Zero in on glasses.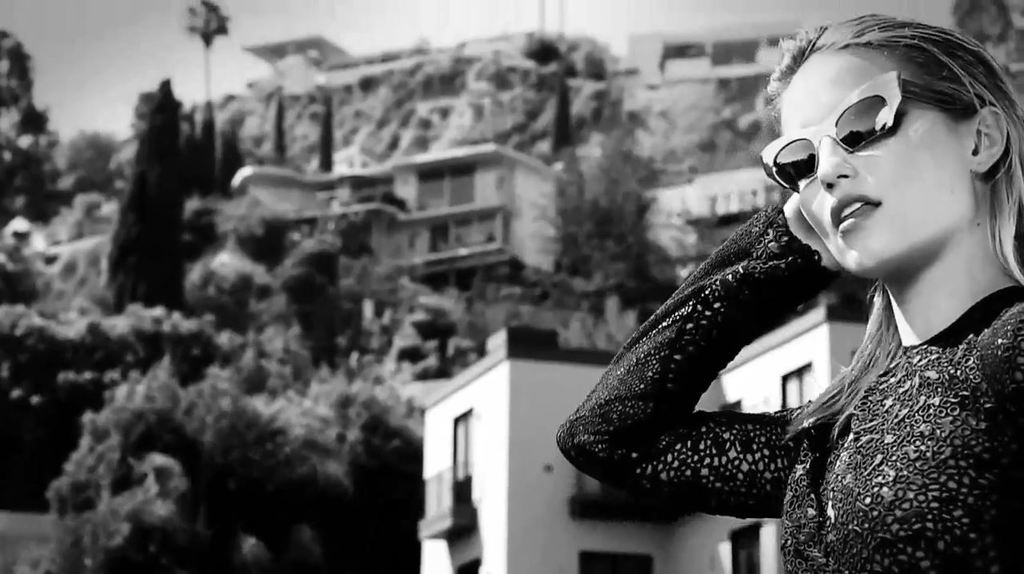
Zeroed in: <bbox>779, 98, 988, 178</bbox>.
